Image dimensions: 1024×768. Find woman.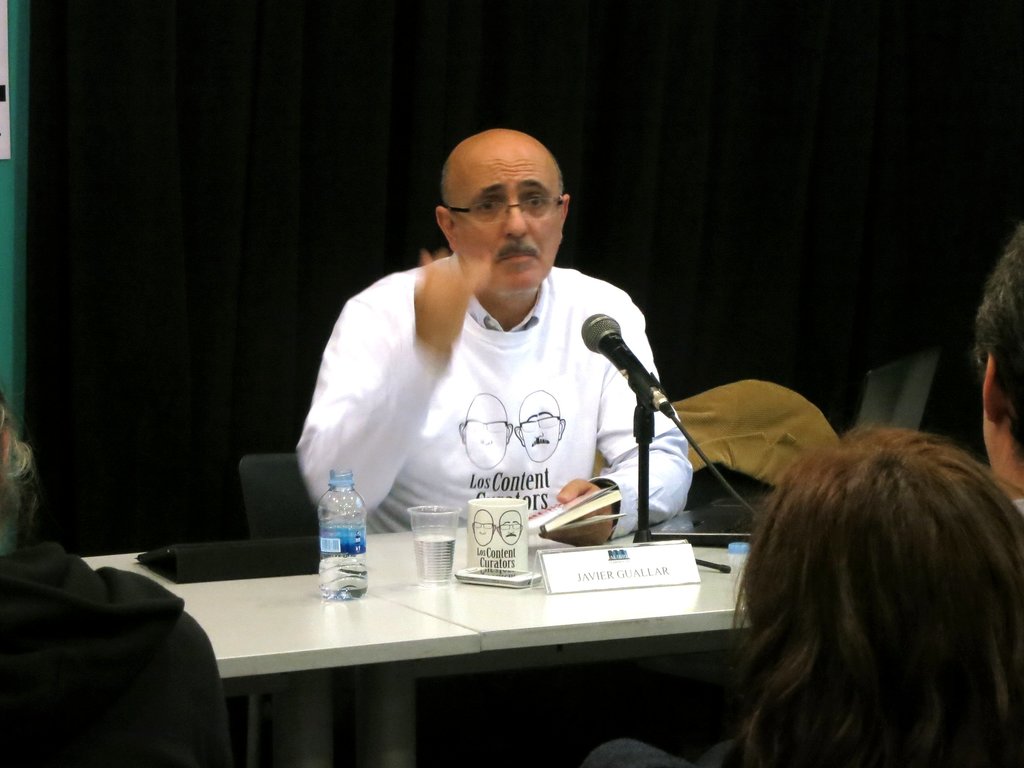
[673, 380, 1023, 767].
